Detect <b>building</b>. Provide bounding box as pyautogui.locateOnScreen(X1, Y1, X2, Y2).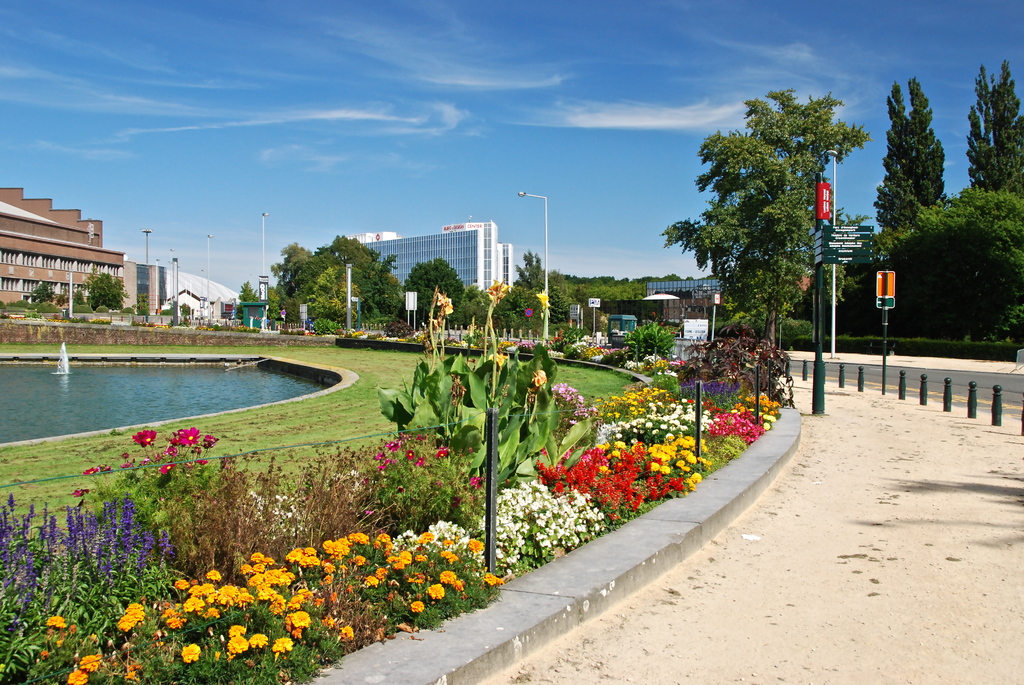
pyautogui.locateOnScreen(367, 222, 510, 288).
